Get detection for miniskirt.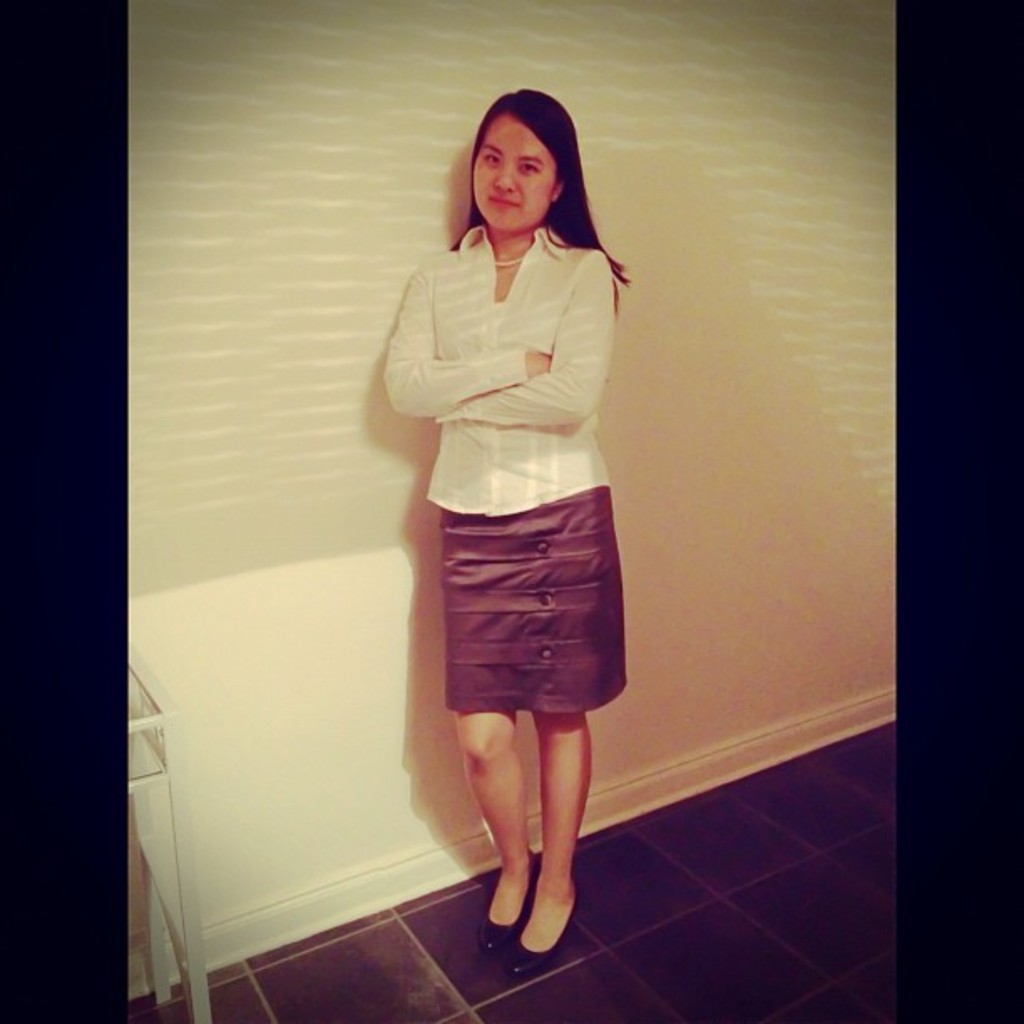
Detection: 438:487:629:718.
